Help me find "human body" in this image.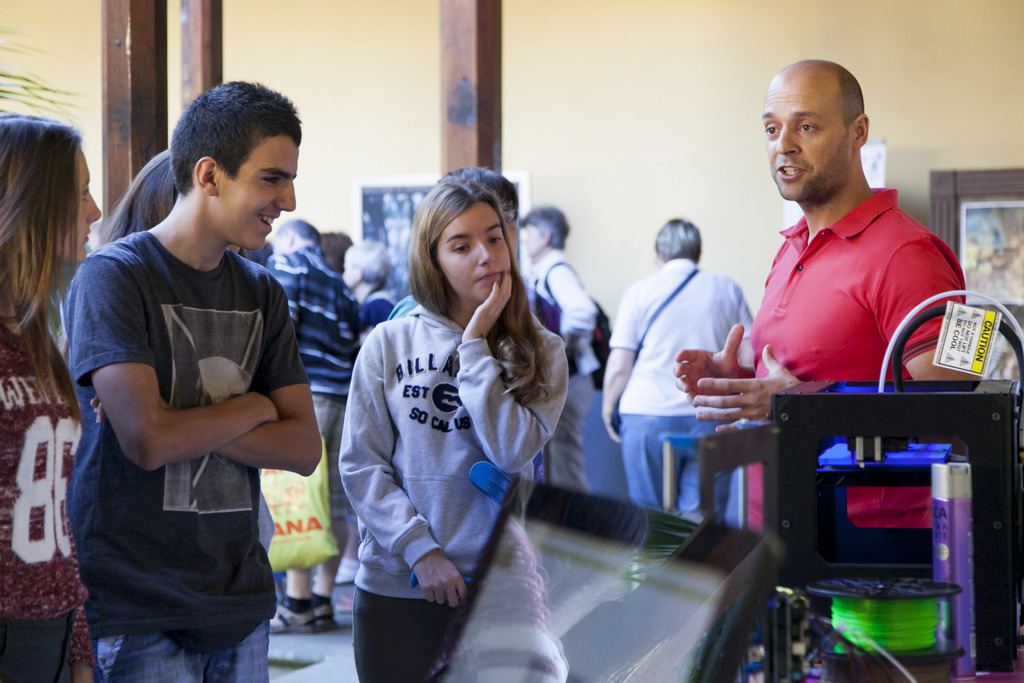
Found it: <region>666, 192, 987, 546</region>.
